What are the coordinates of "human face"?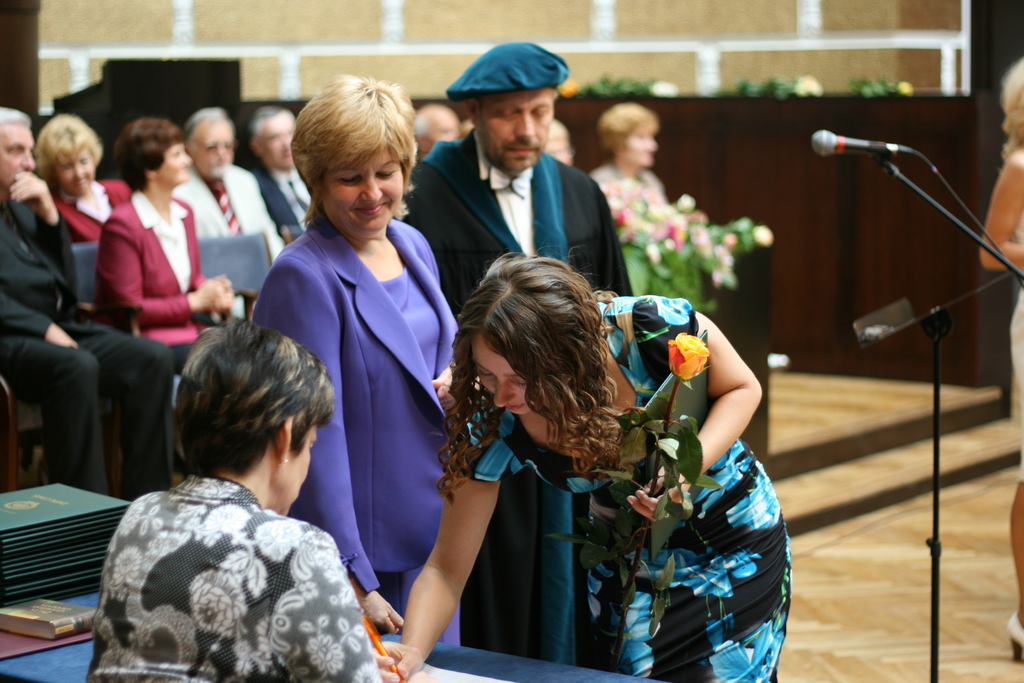
box=[163, 131, 195, 183].
